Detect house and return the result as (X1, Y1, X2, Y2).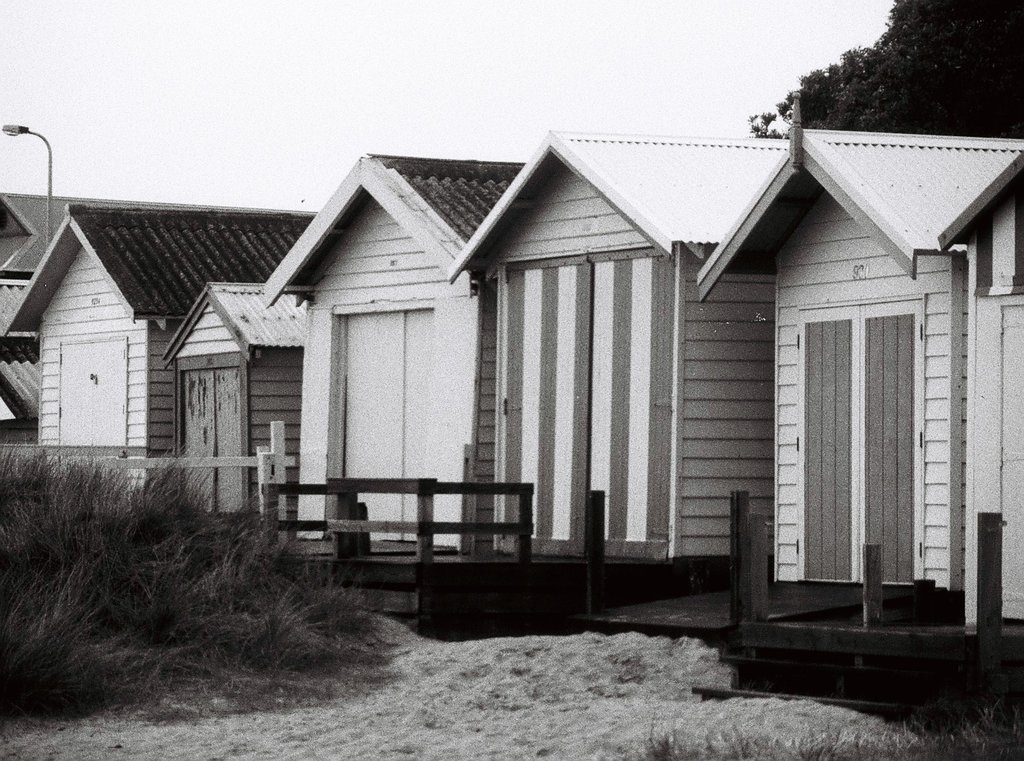
(446, 127, 772, 578).
